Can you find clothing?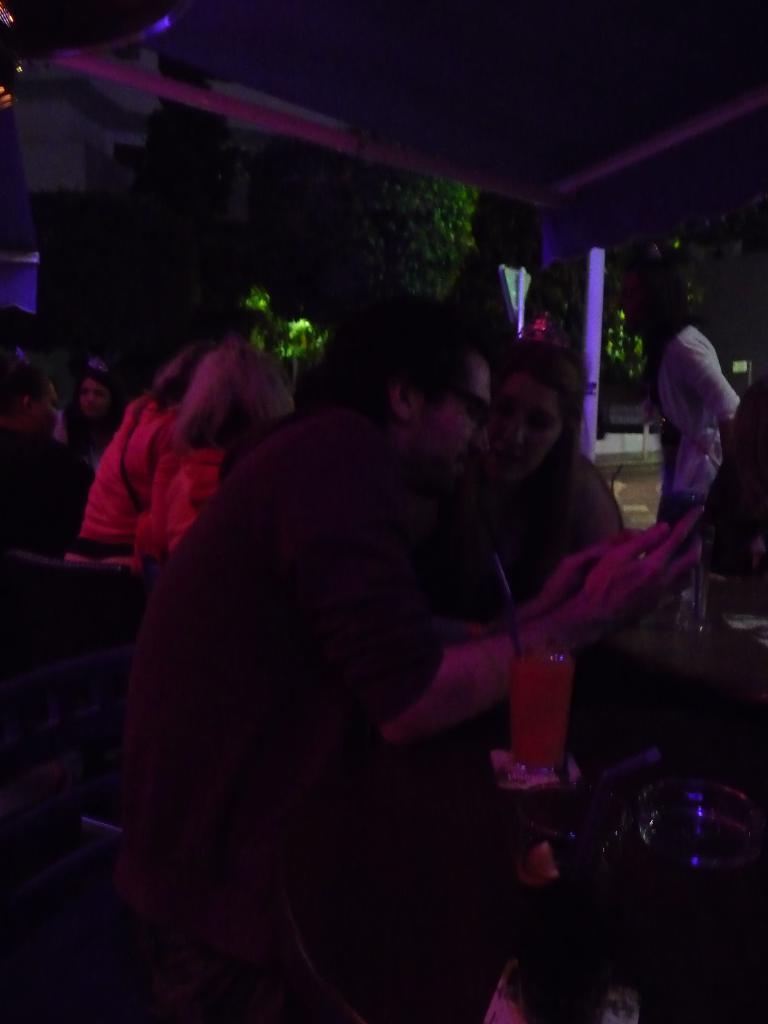
Yes, bounding box: 149,332,576,1005.
